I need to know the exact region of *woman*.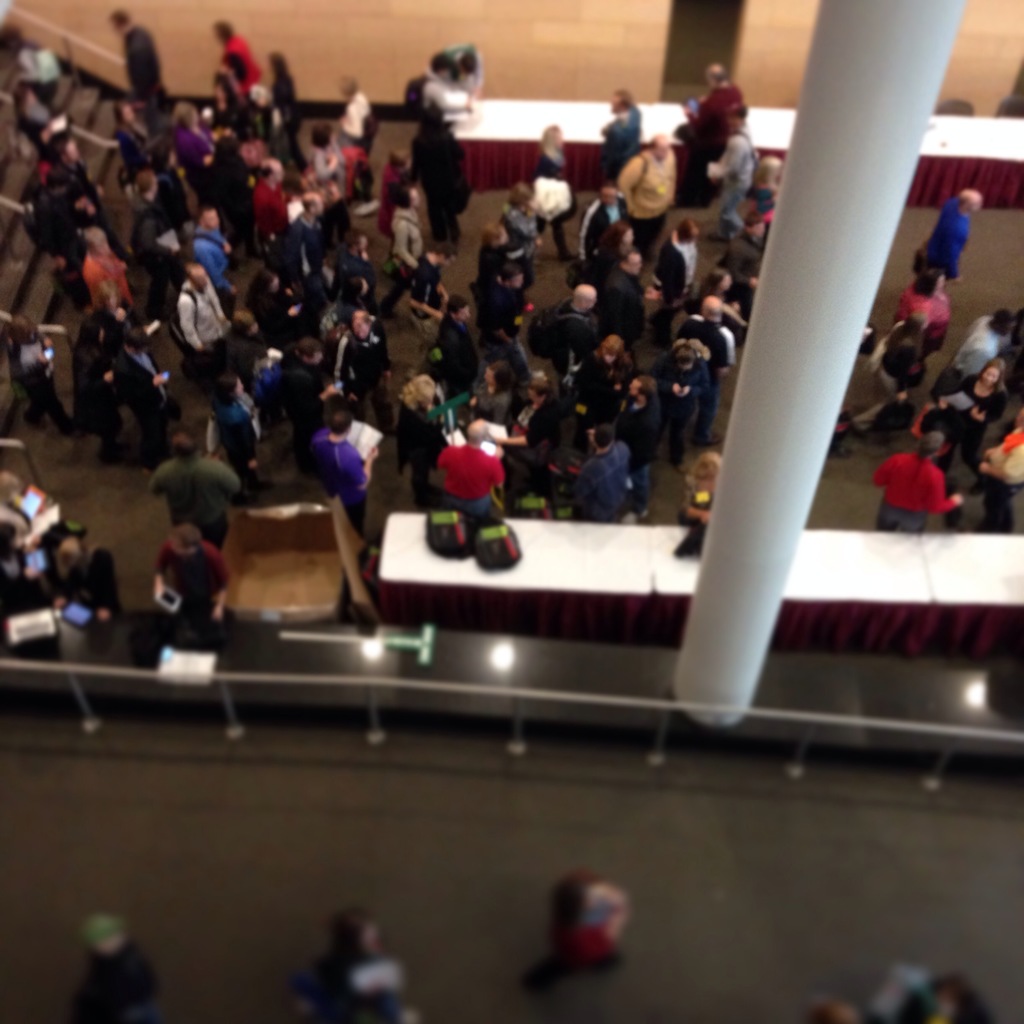
Region: left=395, top=372, right=444, bottom=509.
